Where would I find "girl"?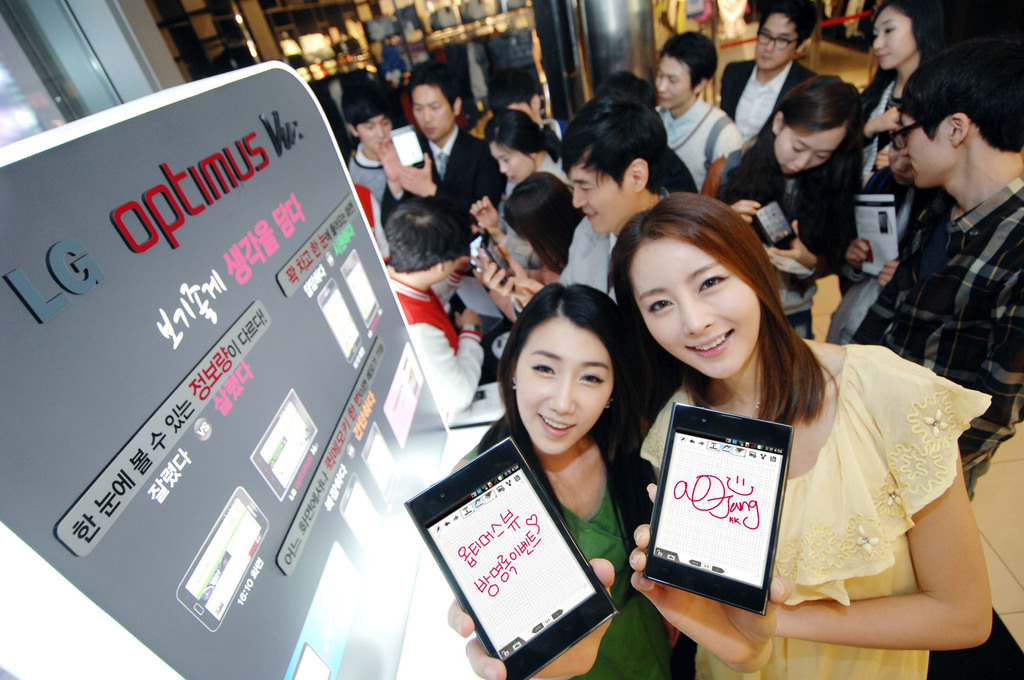
At [x1=719, y1=76, x2=865, y2=341].
